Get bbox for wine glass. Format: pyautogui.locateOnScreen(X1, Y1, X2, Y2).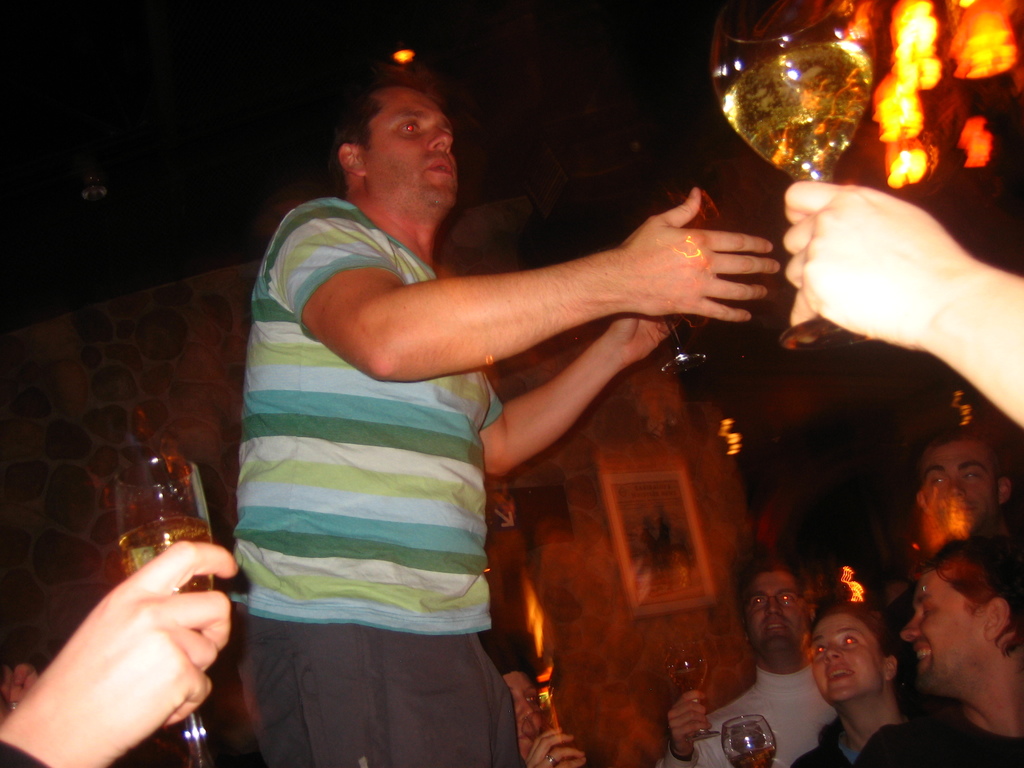
pyautogui.locateOnScreen(524, 712, 577, 767).
